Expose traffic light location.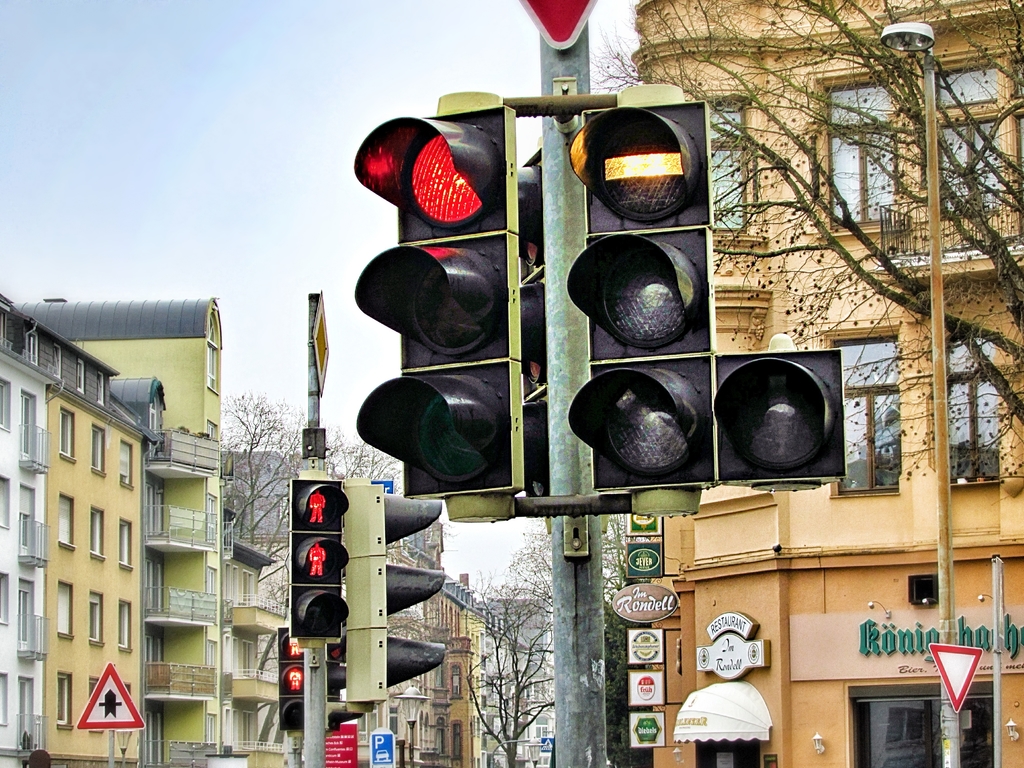
Exposed at (x1=290, y1=477, x2=349, y2=651).
